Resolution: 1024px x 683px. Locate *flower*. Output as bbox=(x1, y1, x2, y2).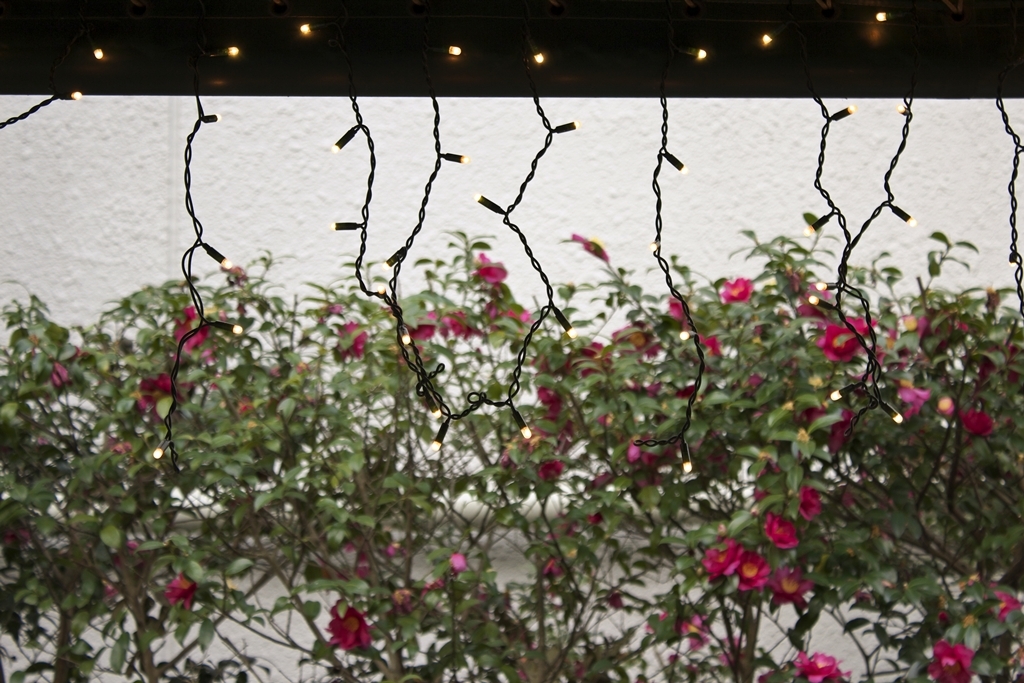
bbox=(702, 537, 742, 577).
